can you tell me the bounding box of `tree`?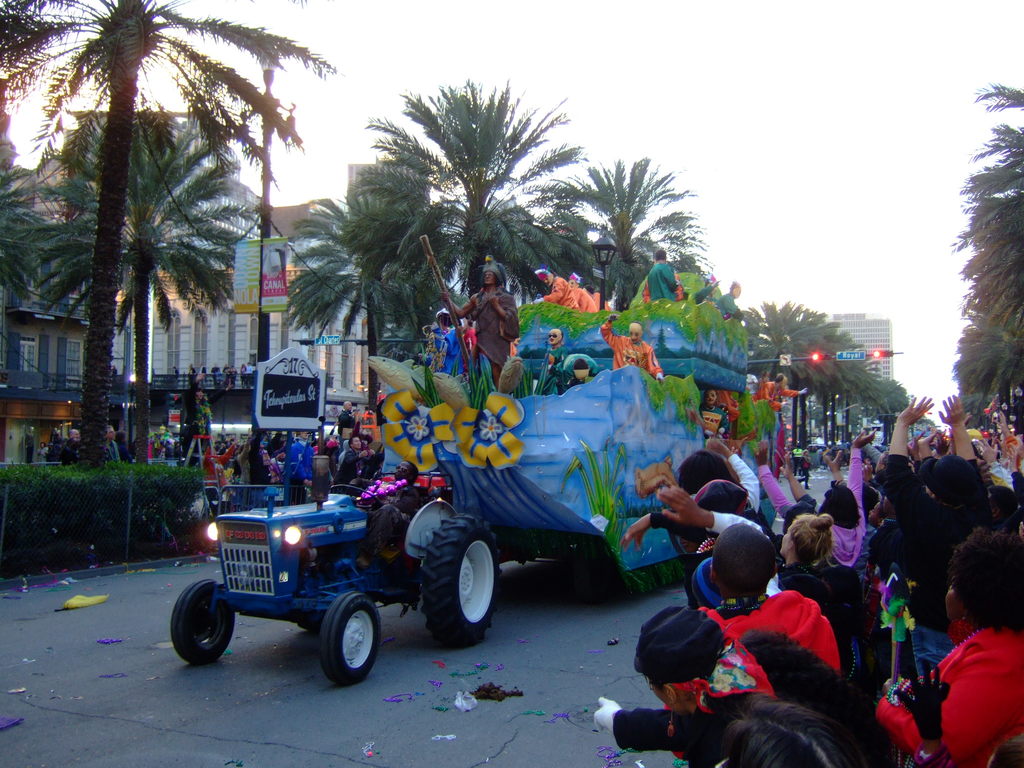
[left=535, top=148, right=719, bottom=304].
